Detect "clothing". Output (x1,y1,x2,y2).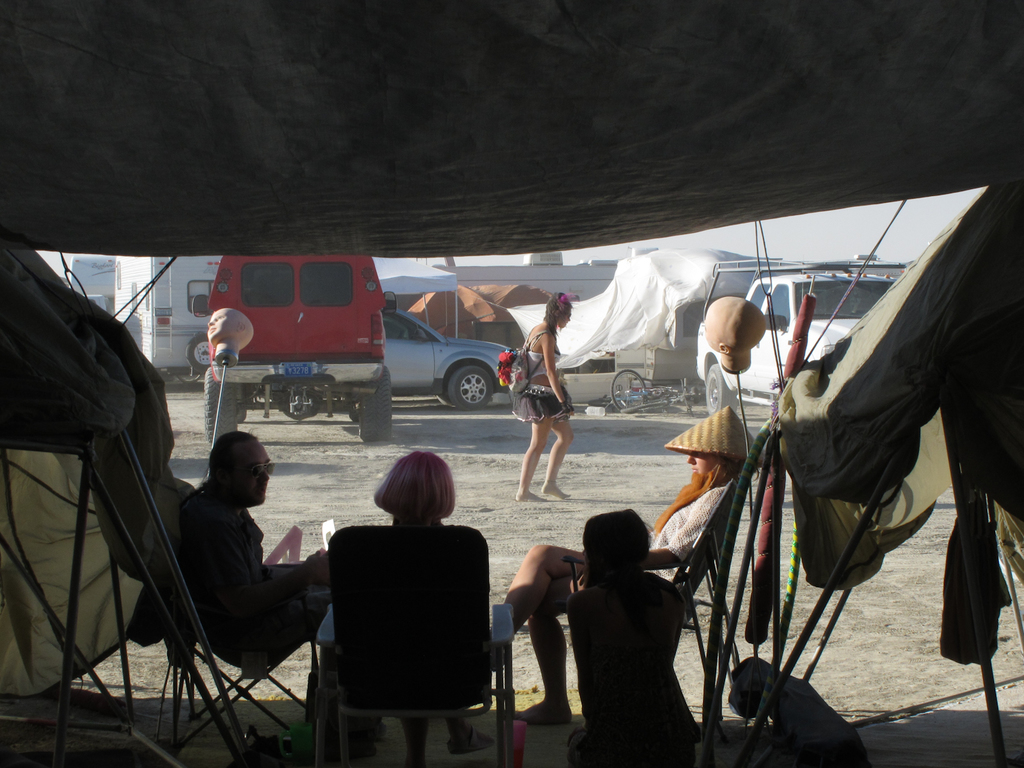
(512,328,564,422).
